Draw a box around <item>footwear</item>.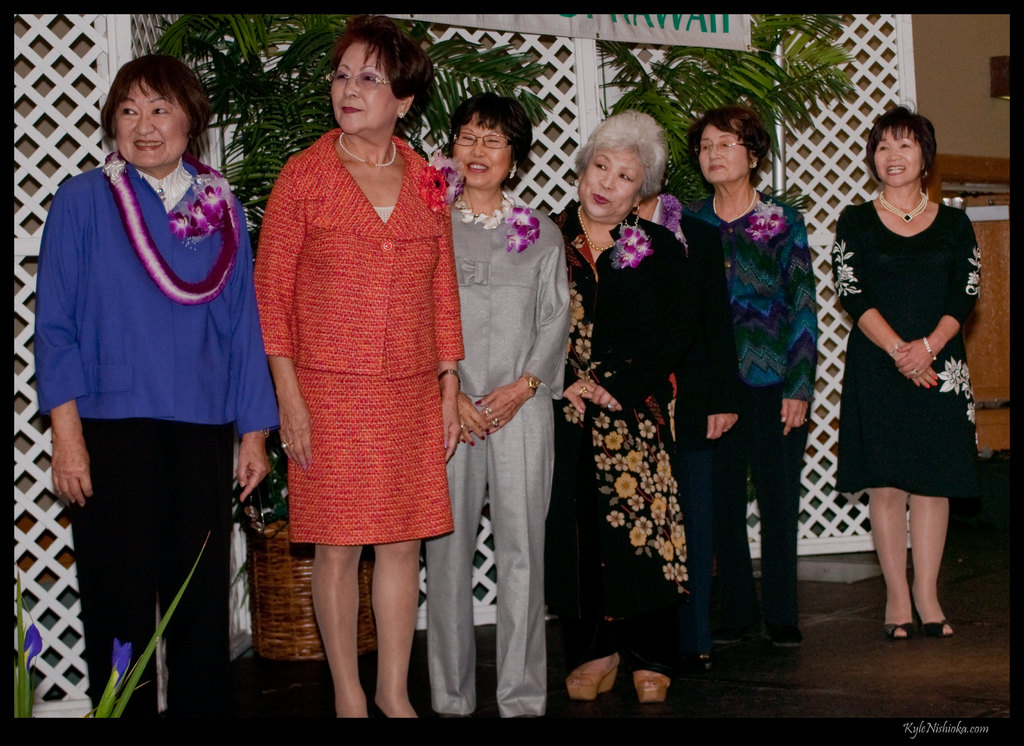
[x1=755, y1=622, x2=801, y2=645].
